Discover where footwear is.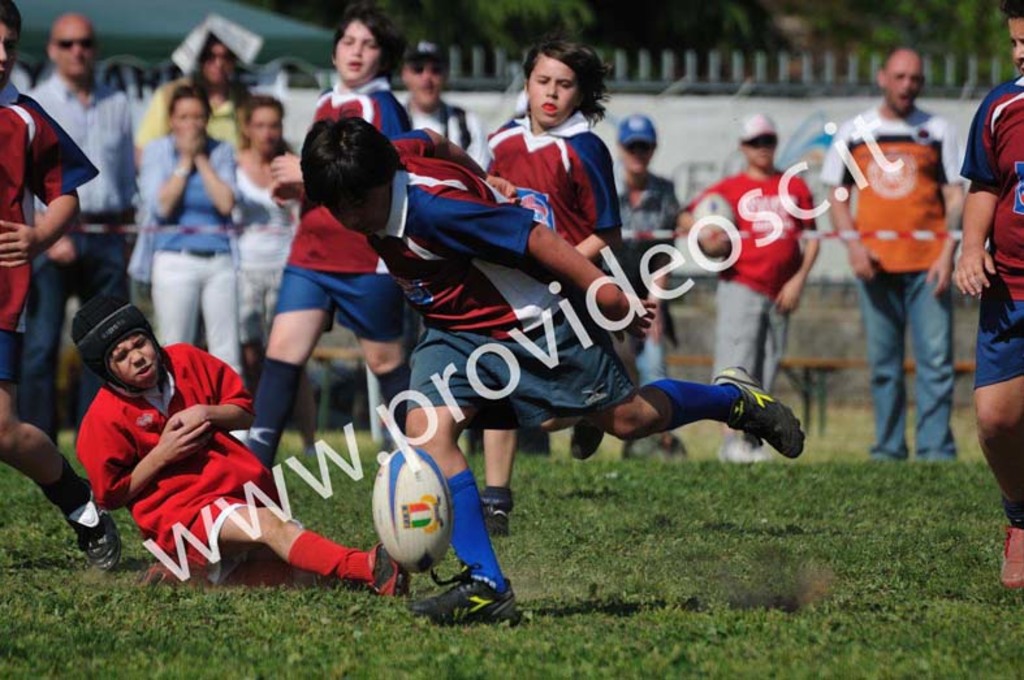
Discovered at rect(414, 567, 524, 629).
